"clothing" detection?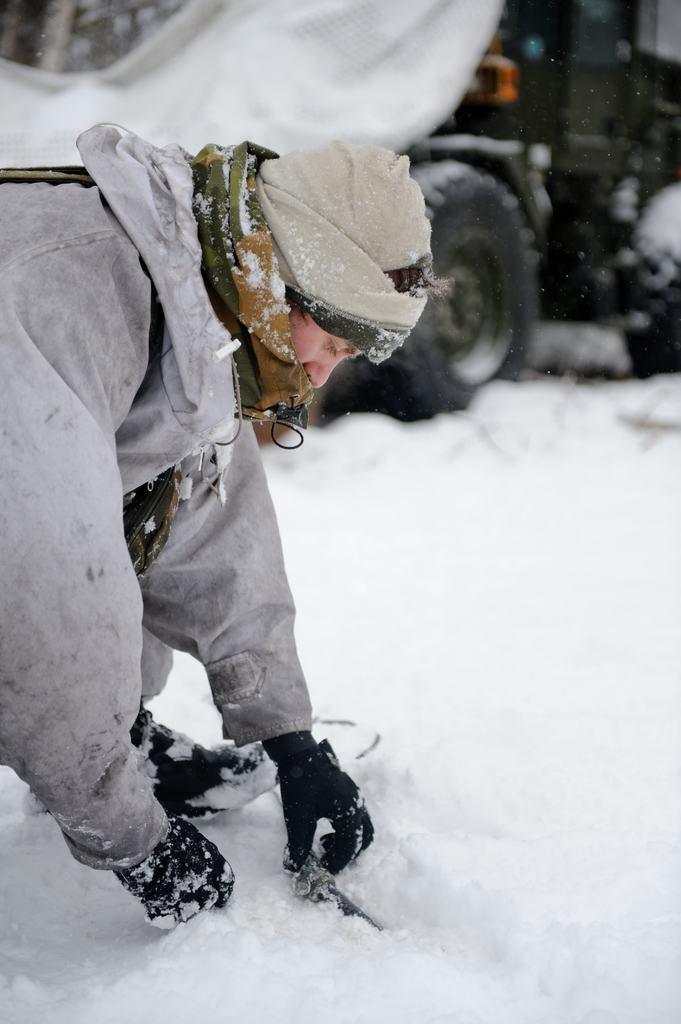
56/102/470/824
